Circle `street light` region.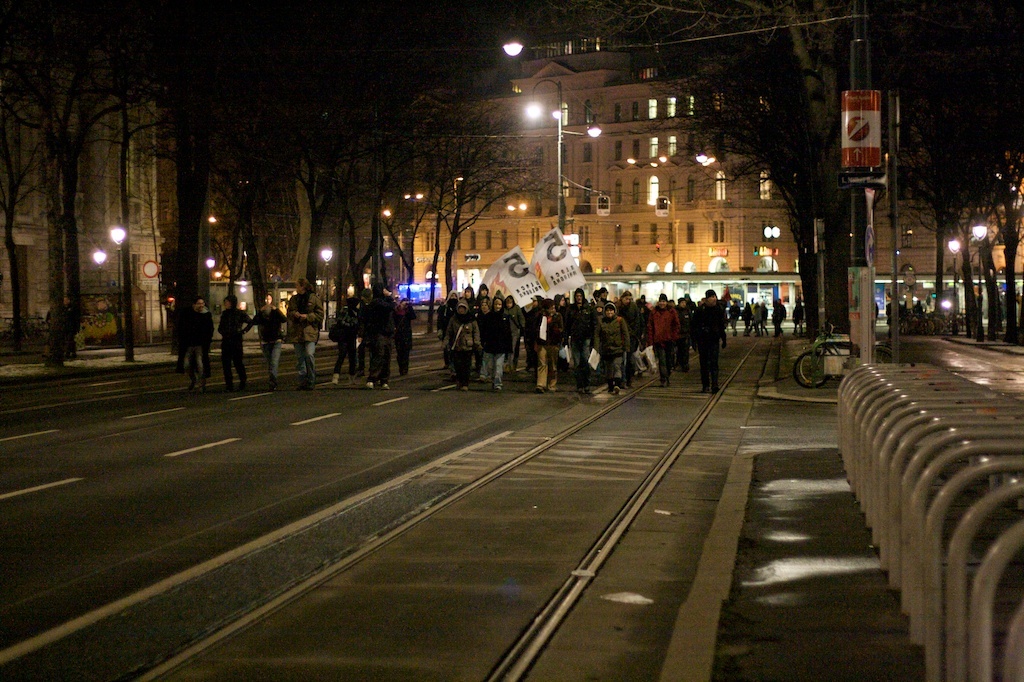
Region: <bbox>968, 218, 988, 341</bbox>.
